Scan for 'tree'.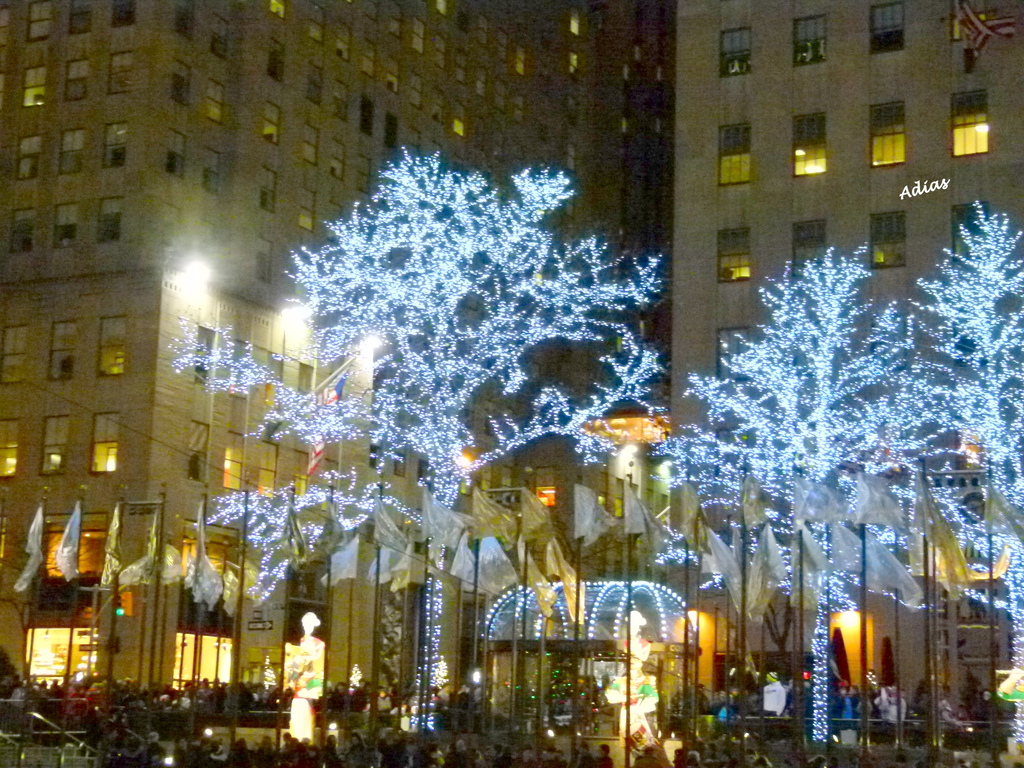
Scan result: BBox(169, 152, 665, 733).
